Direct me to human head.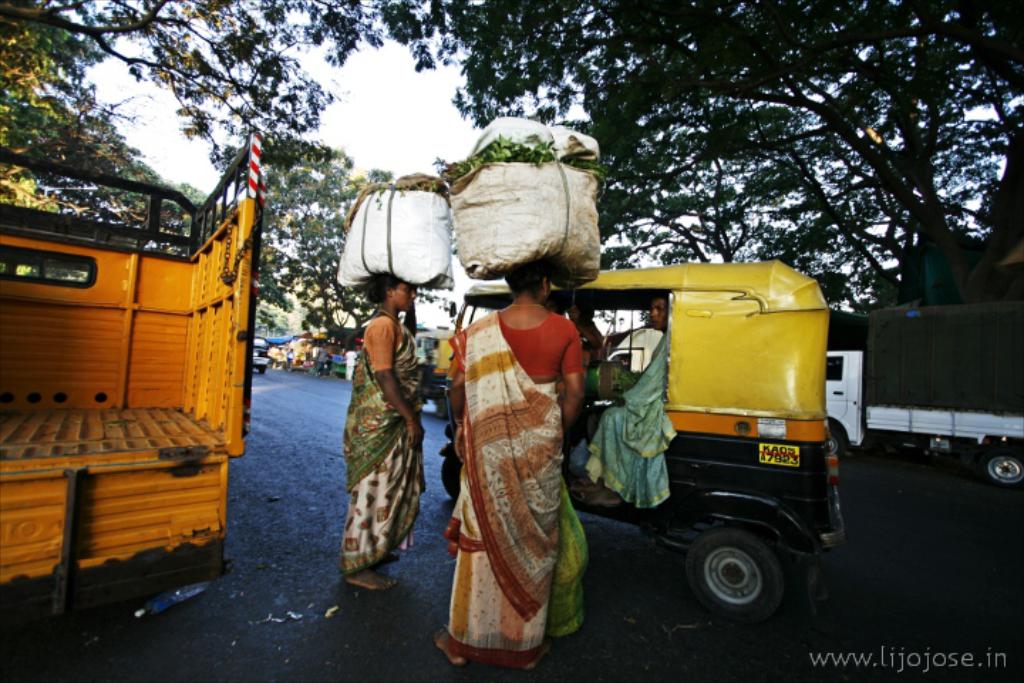
Direction: bbox=(644, 289, 668, 336).
